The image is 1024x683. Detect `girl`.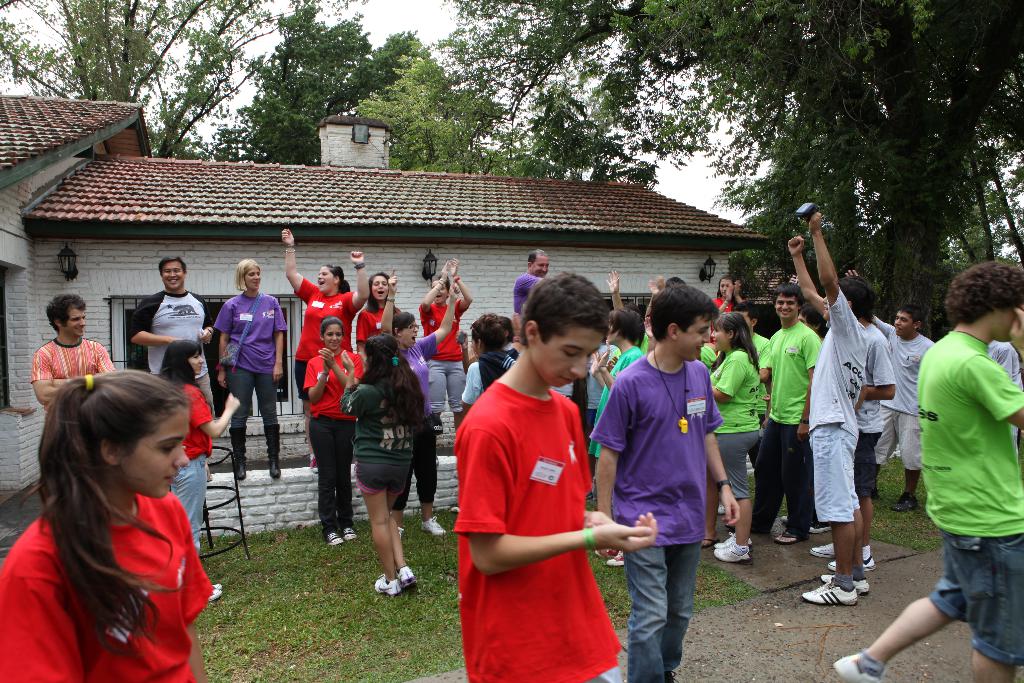
Detection: crop(708, 274, 752, 342).
